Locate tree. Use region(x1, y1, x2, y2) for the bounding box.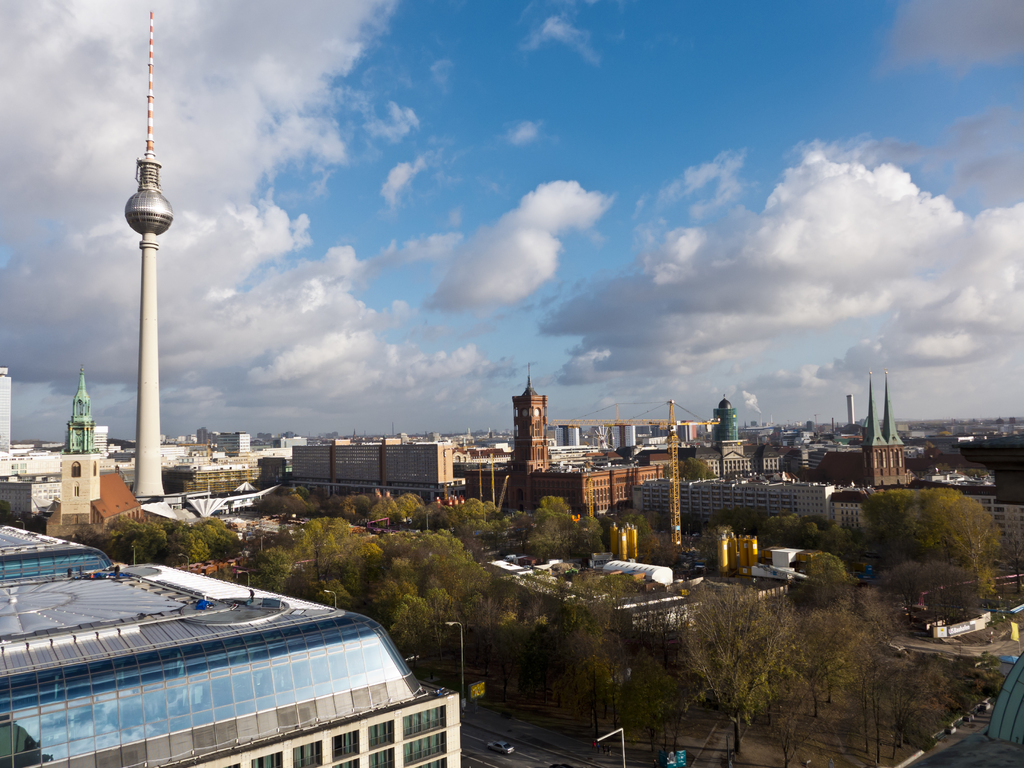
region(250, 511, 385, 617).
